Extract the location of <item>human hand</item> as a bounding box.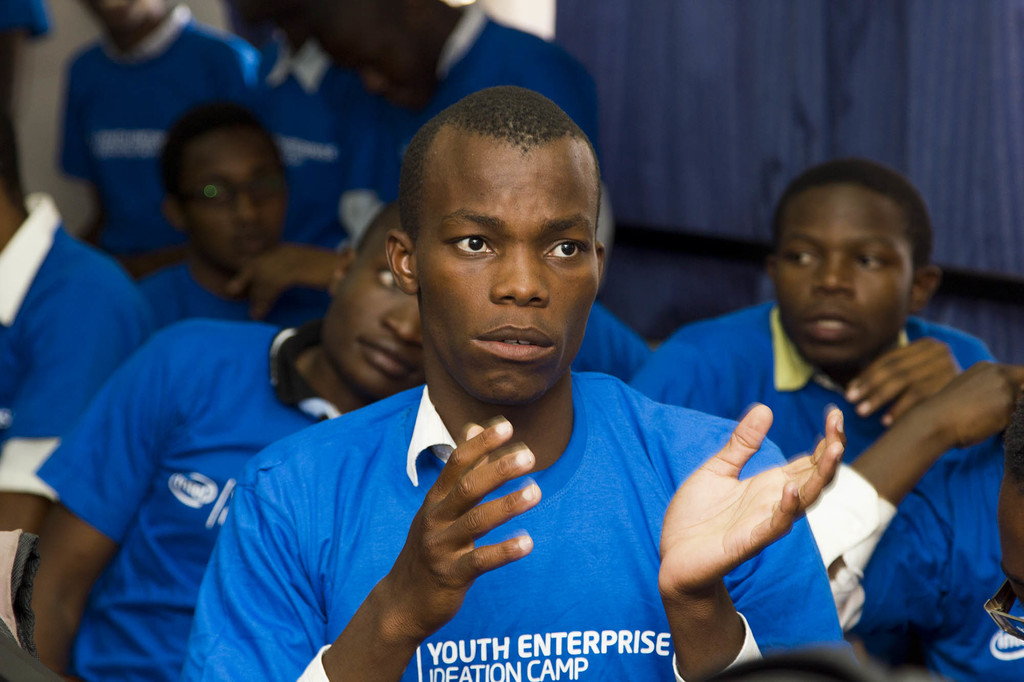
region(932, 360, 1023, 450).
